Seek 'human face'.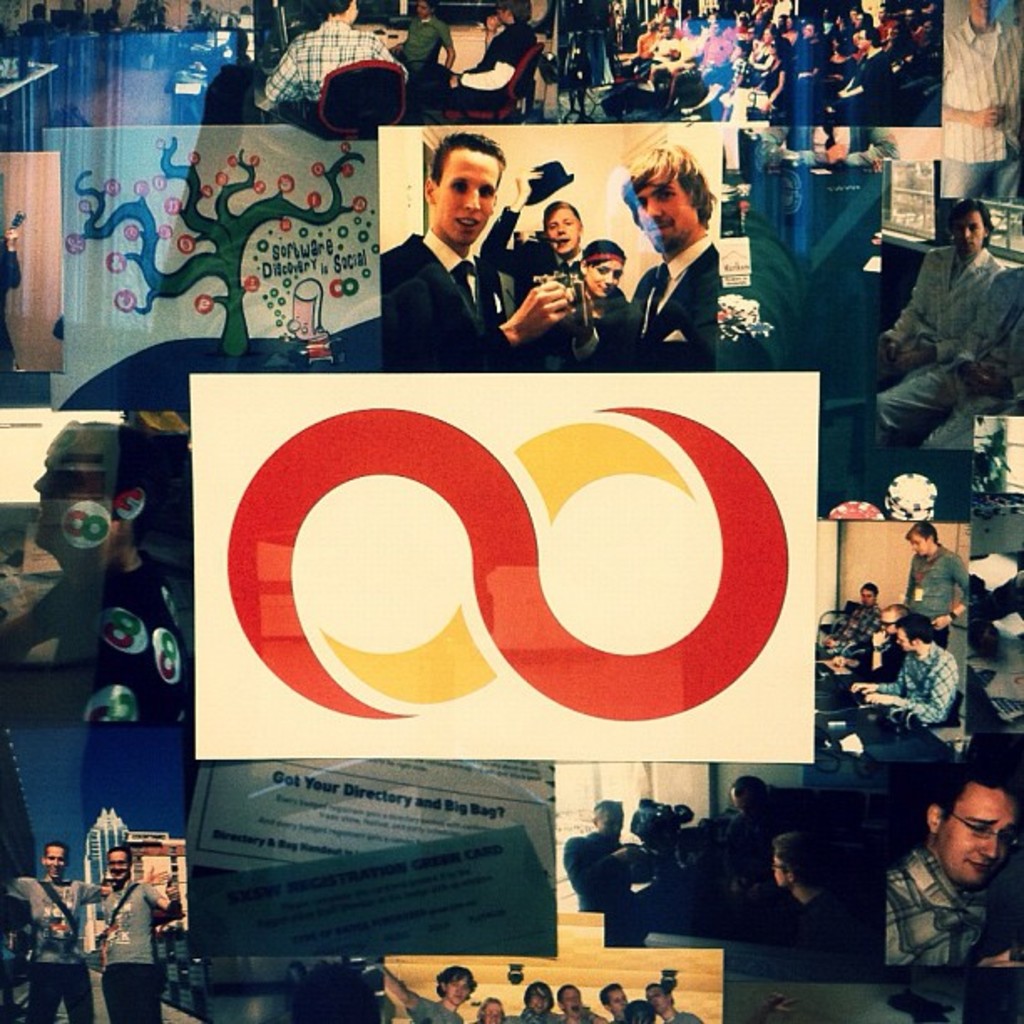
bbox=[648, 986, 664, 1009].
